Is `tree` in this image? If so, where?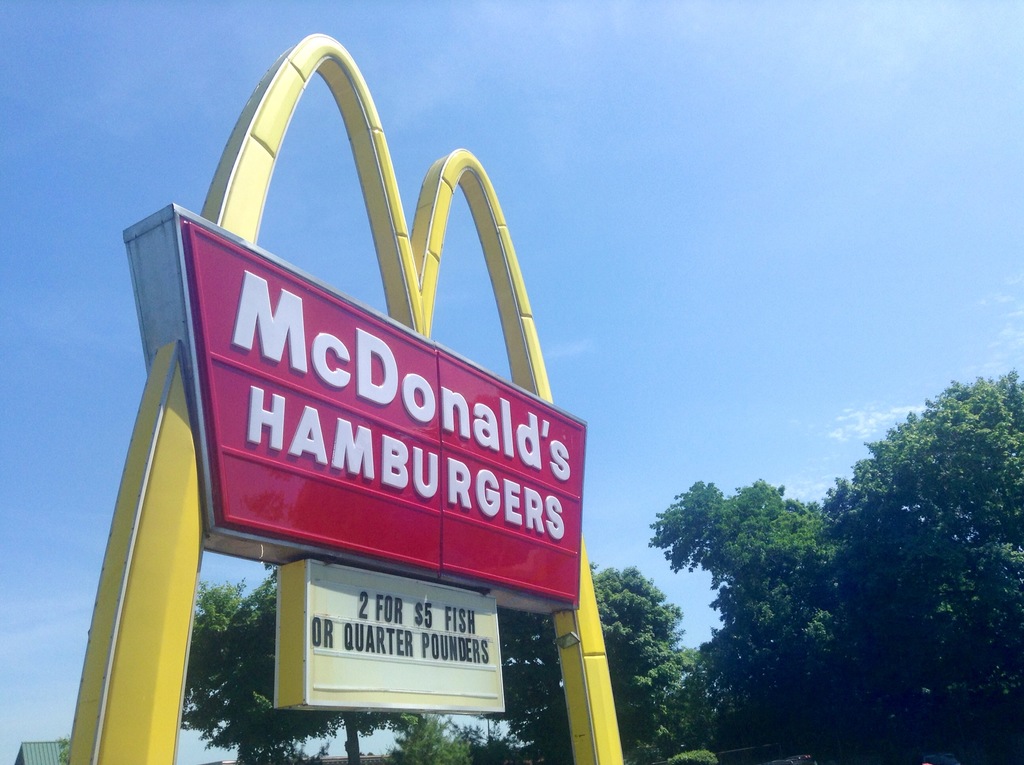
Yes, at crop(581, 563, 701, 754).
